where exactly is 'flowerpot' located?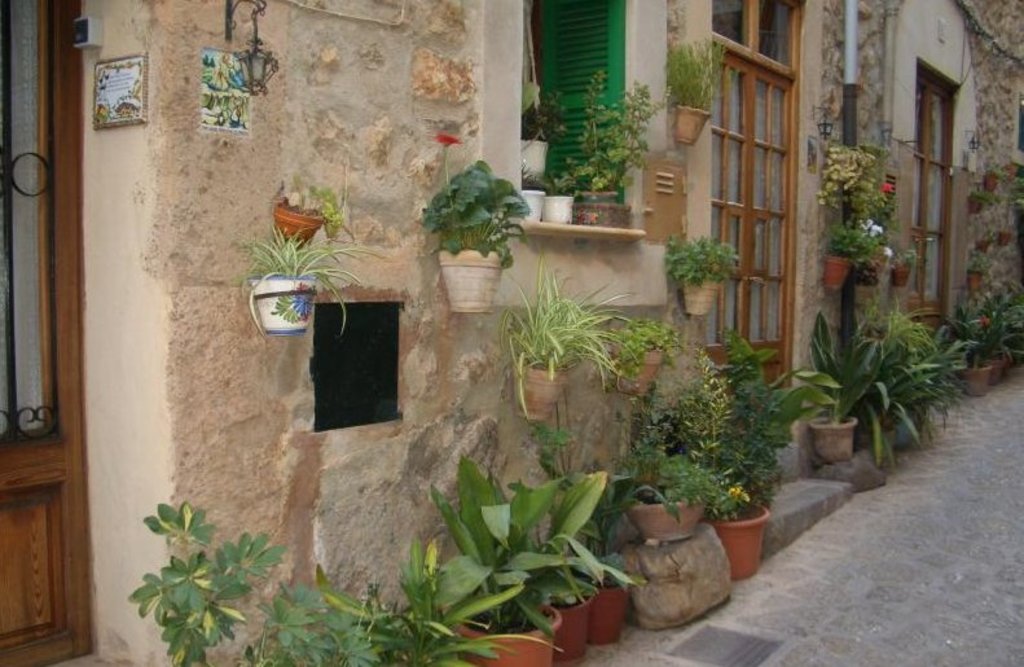
Its bounding box is {"left": 711, "top": 493, "right": 773, "bottom": 583}.
